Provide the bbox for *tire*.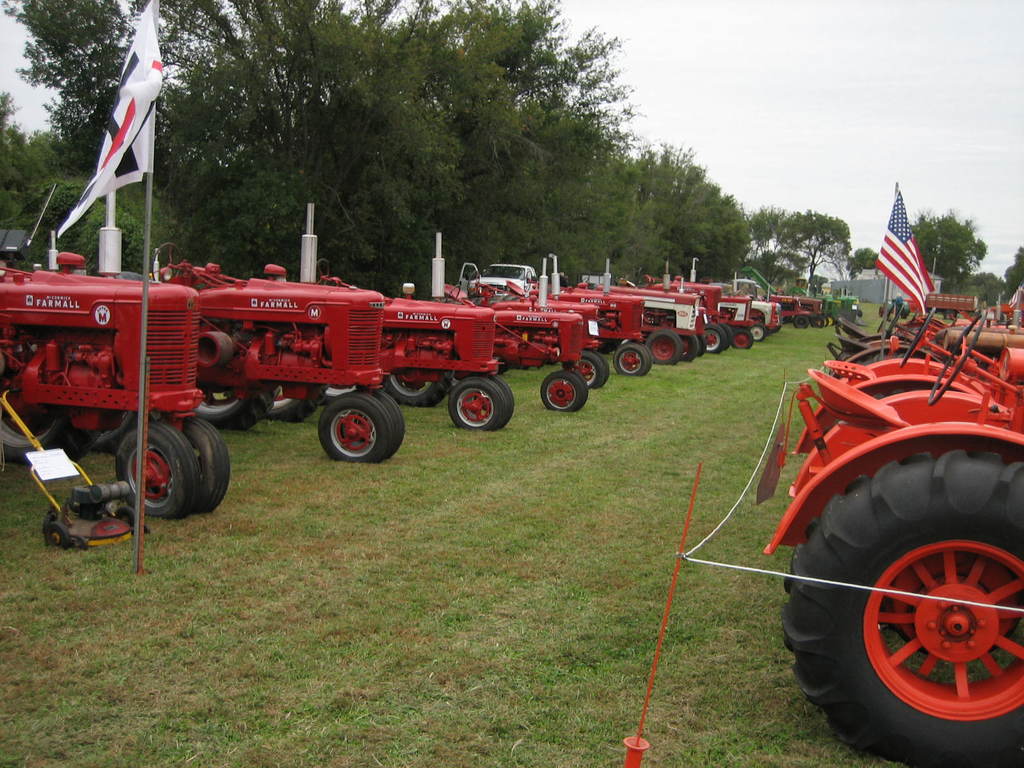
left=316, top=395, right=392, bottom=464.
